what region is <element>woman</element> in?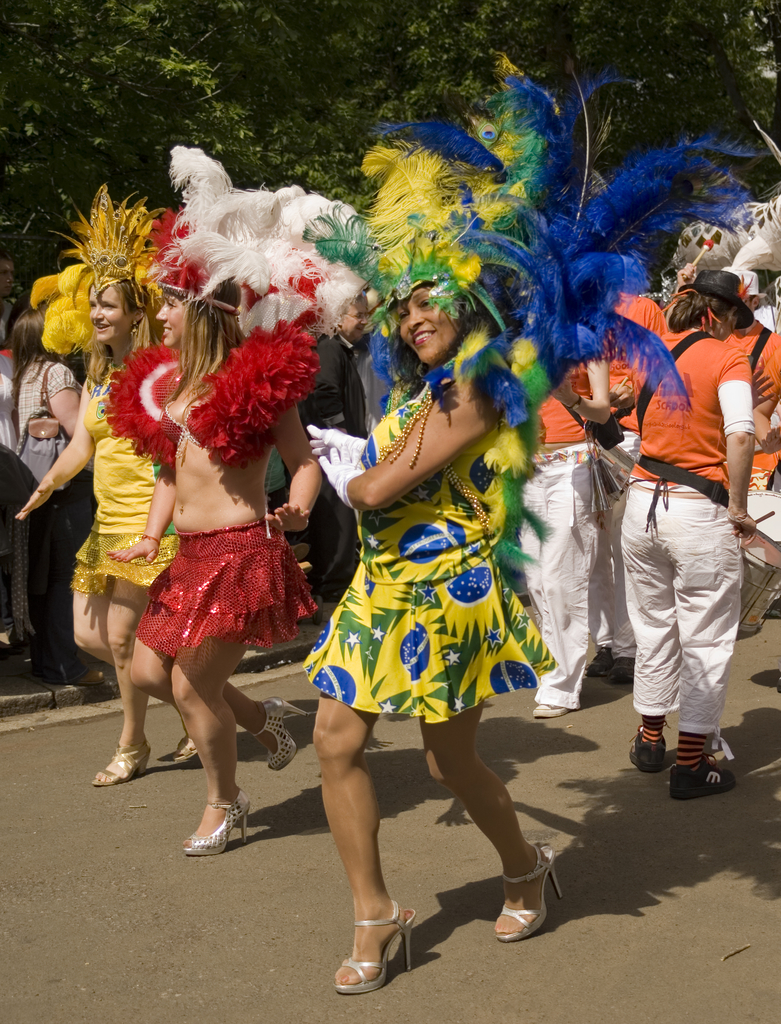
102,143,374,854.
